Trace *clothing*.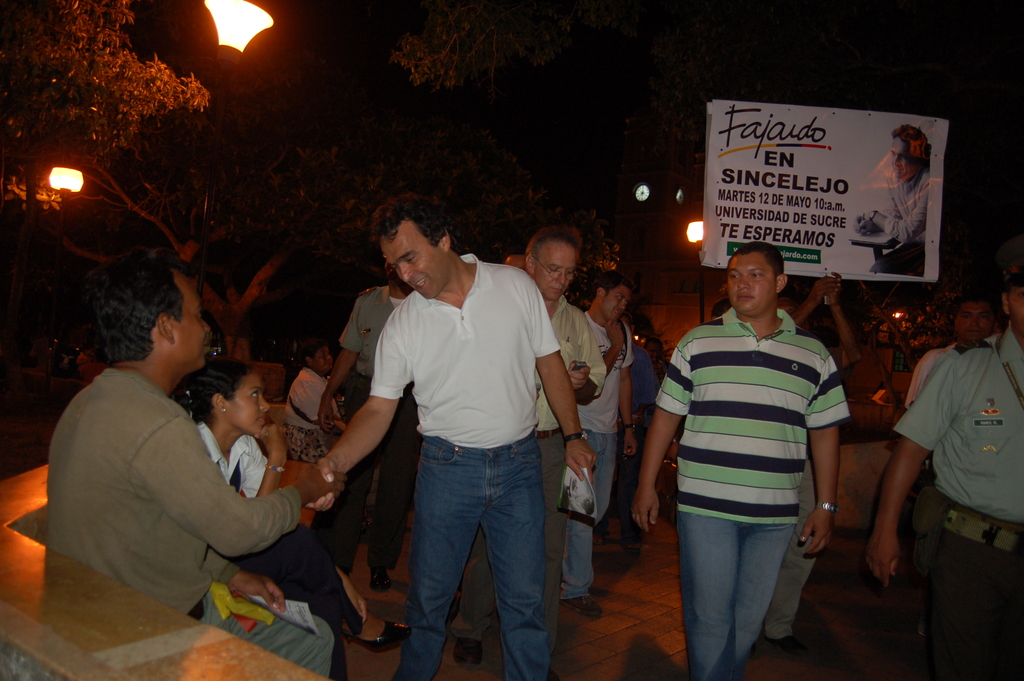
Traced to detection(932, 504, 1021, 680).
